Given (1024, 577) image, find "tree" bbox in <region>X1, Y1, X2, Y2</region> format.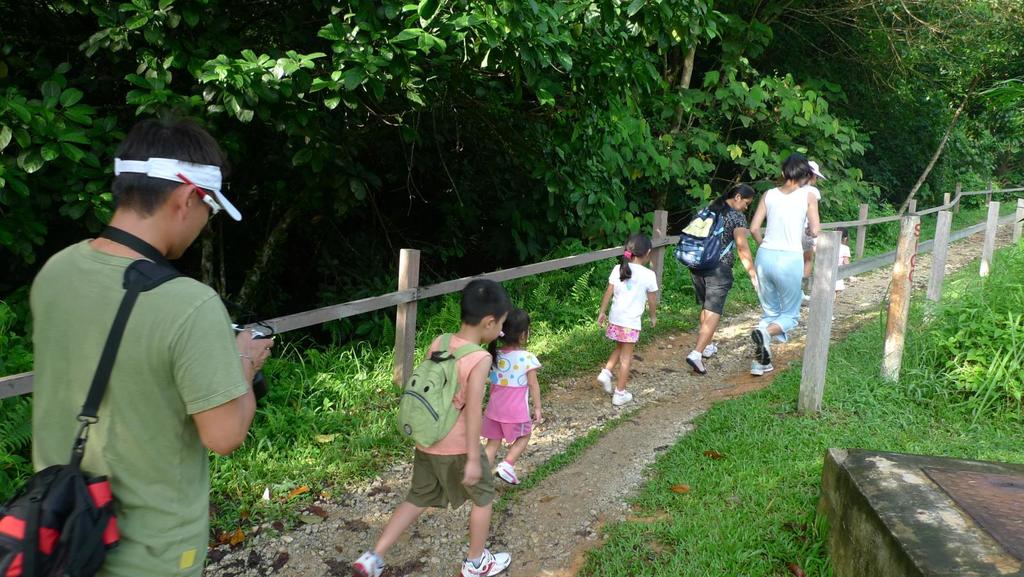
<region>868, 0, 1023, 209</region>.
